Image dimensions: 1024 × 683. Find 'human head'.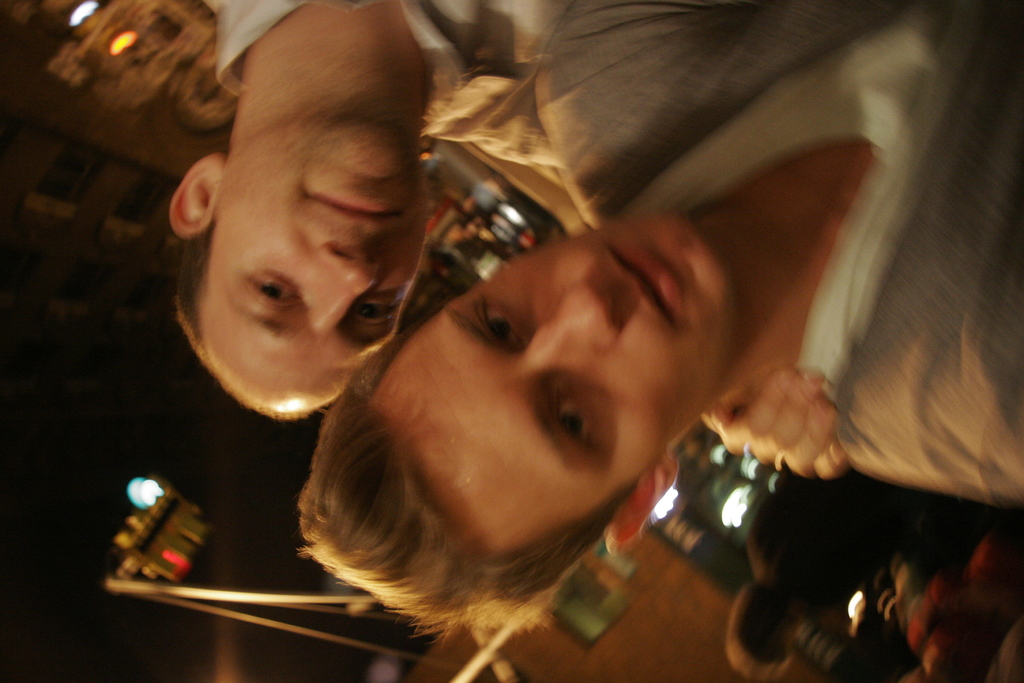
Rect(723, 584, 794, 679).
